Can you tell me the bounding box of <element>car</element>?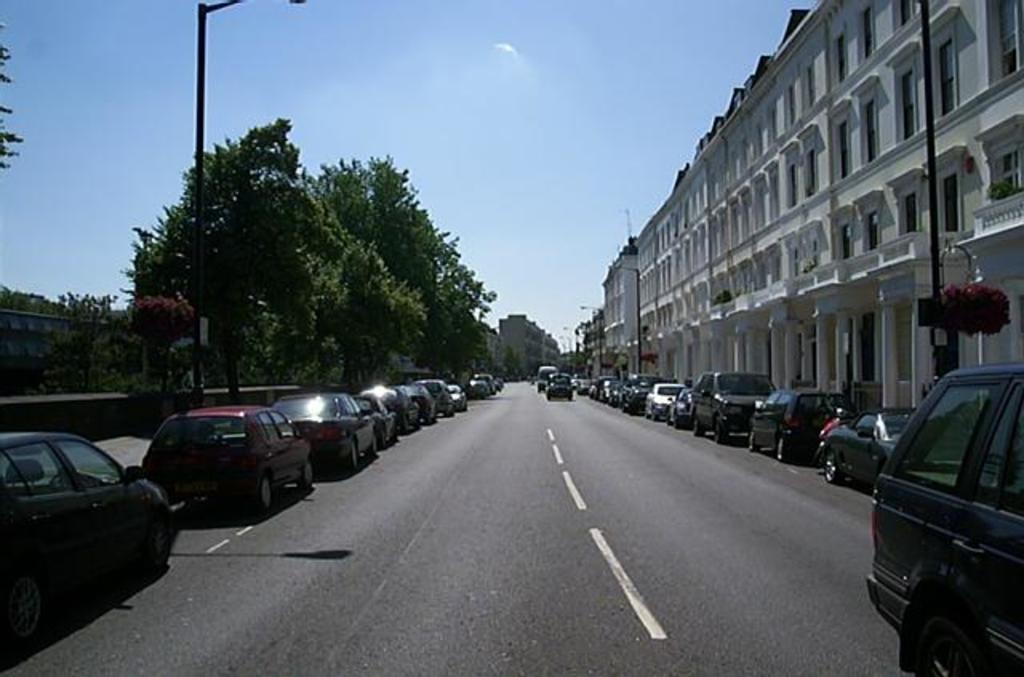
locate(862, 354, 1022, 675).
